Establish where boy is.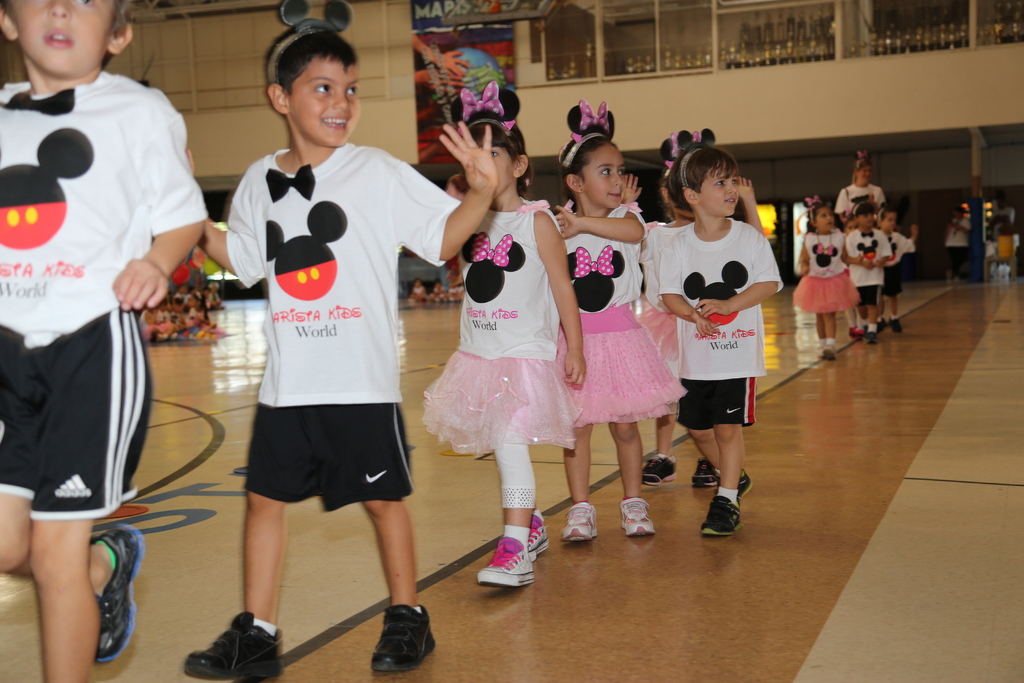
Established at (left=844, top=199, right=891, bottom=342).
